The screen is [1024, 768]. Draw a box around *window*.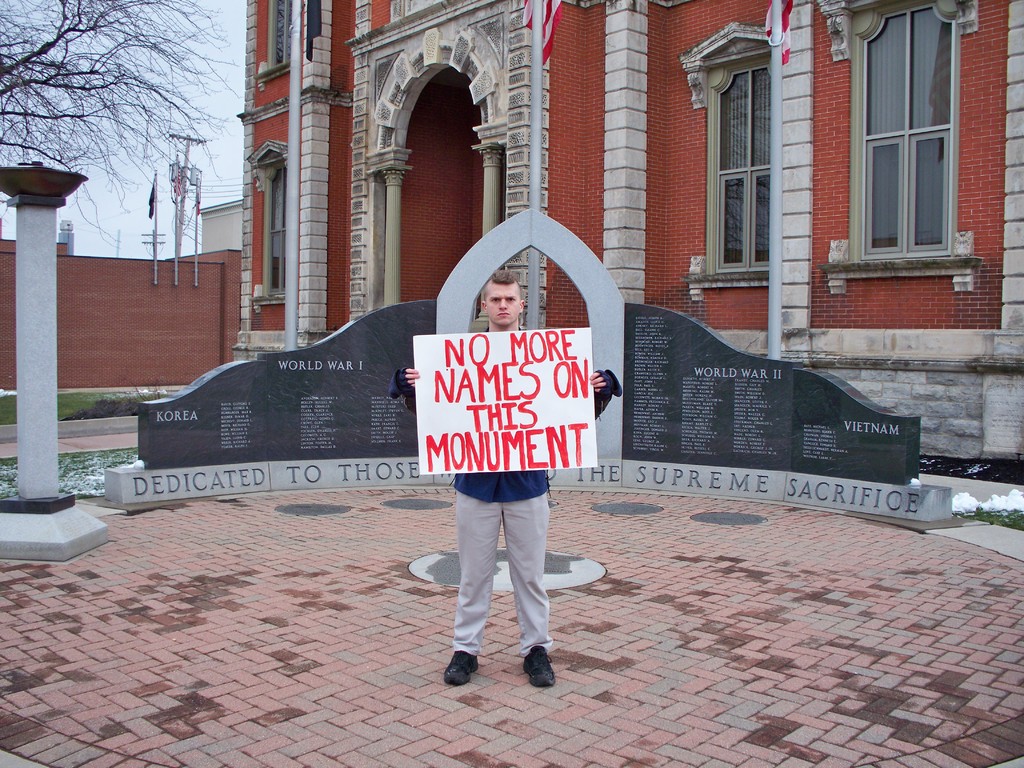
(820,0,973,295).
